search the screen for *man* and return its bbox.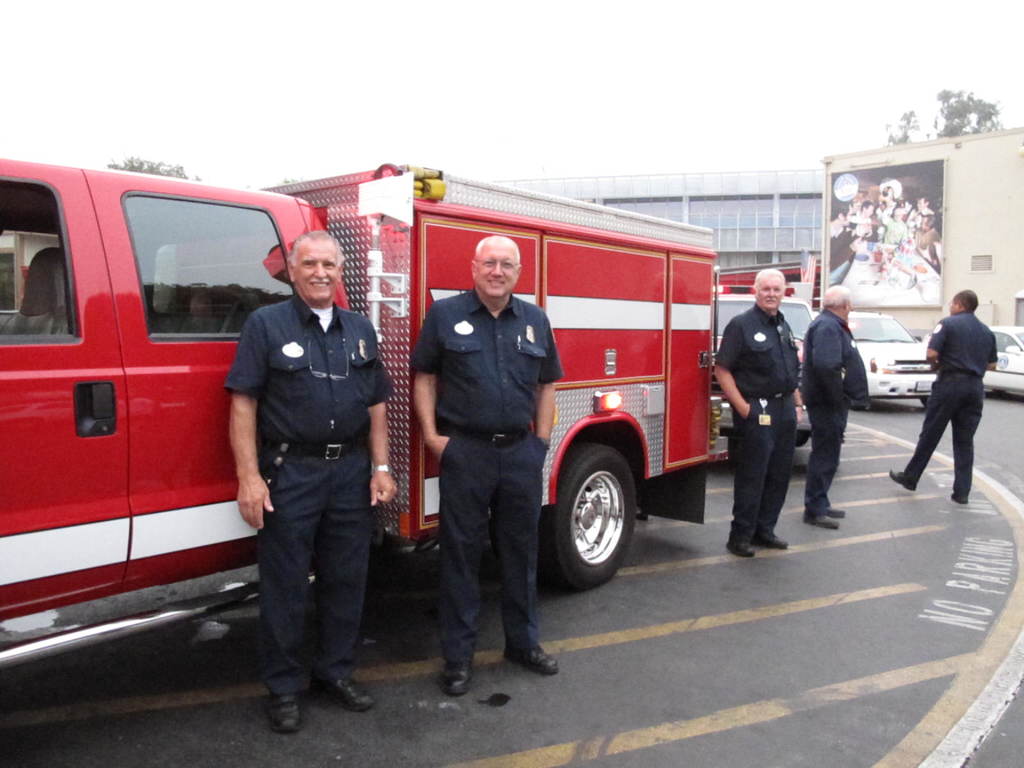
Found: 800:287:871:527.
